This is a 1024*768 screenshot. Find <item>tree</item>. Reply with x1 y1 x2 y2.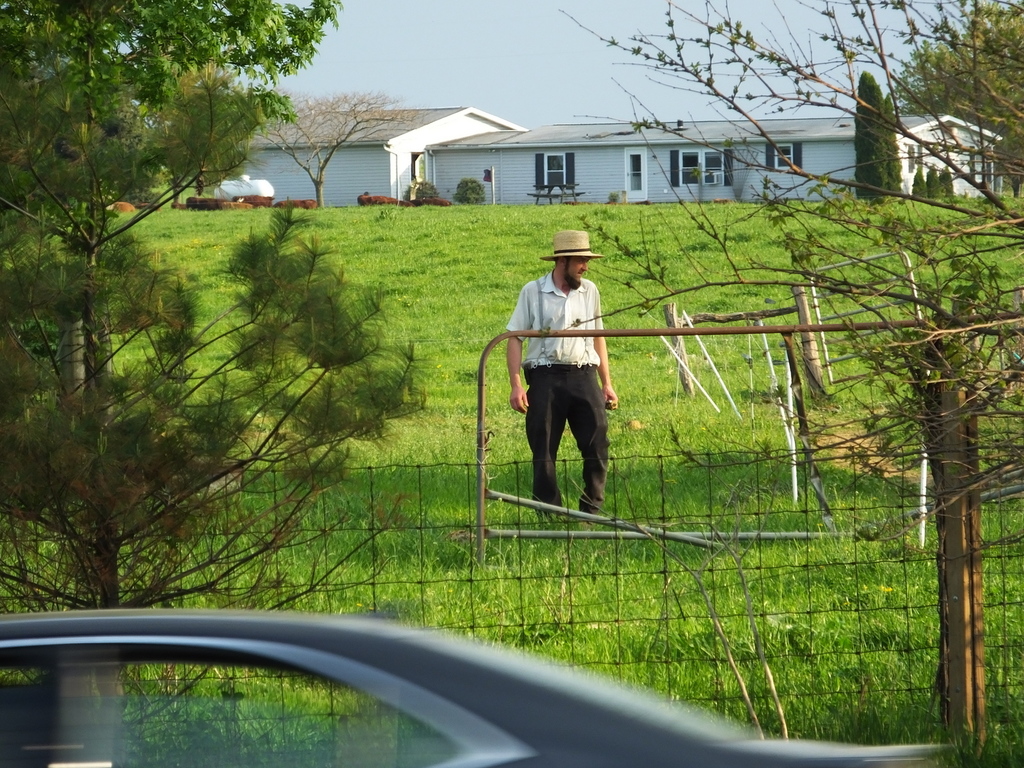
860 34 1017 218.
